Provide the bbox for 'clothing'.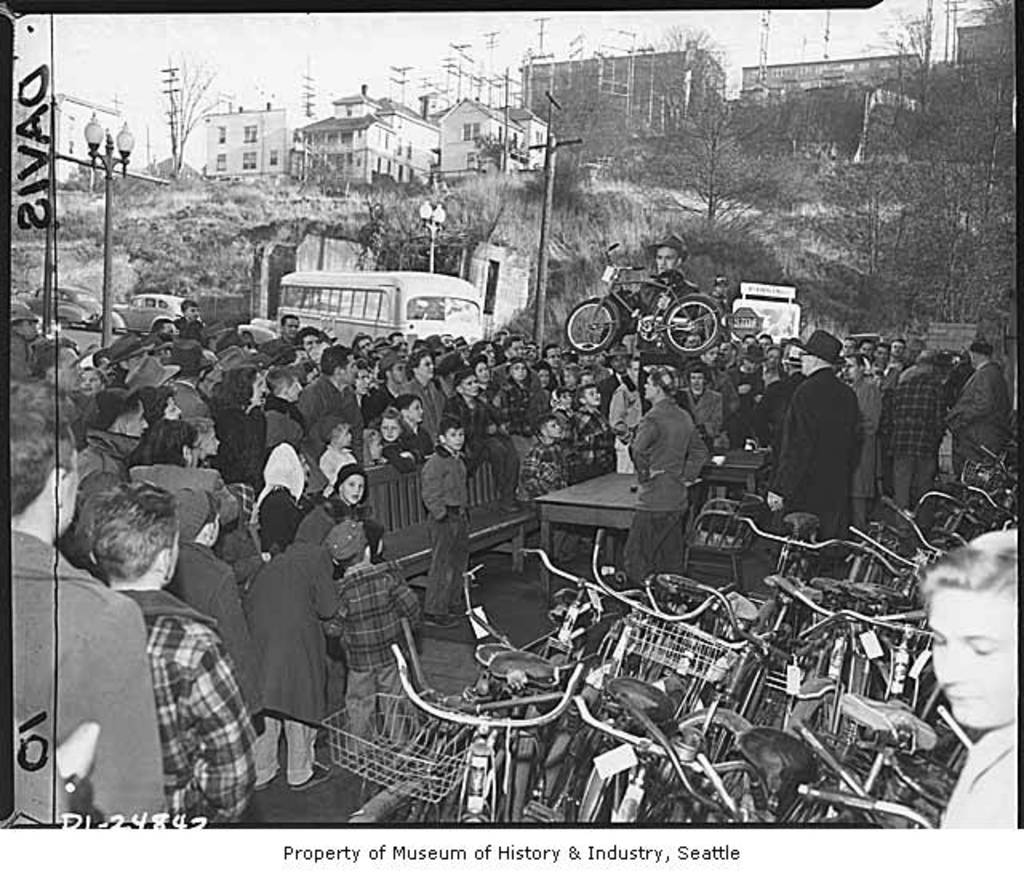
pyautogui.locateOnScreen(664, 331, 803, 447).
